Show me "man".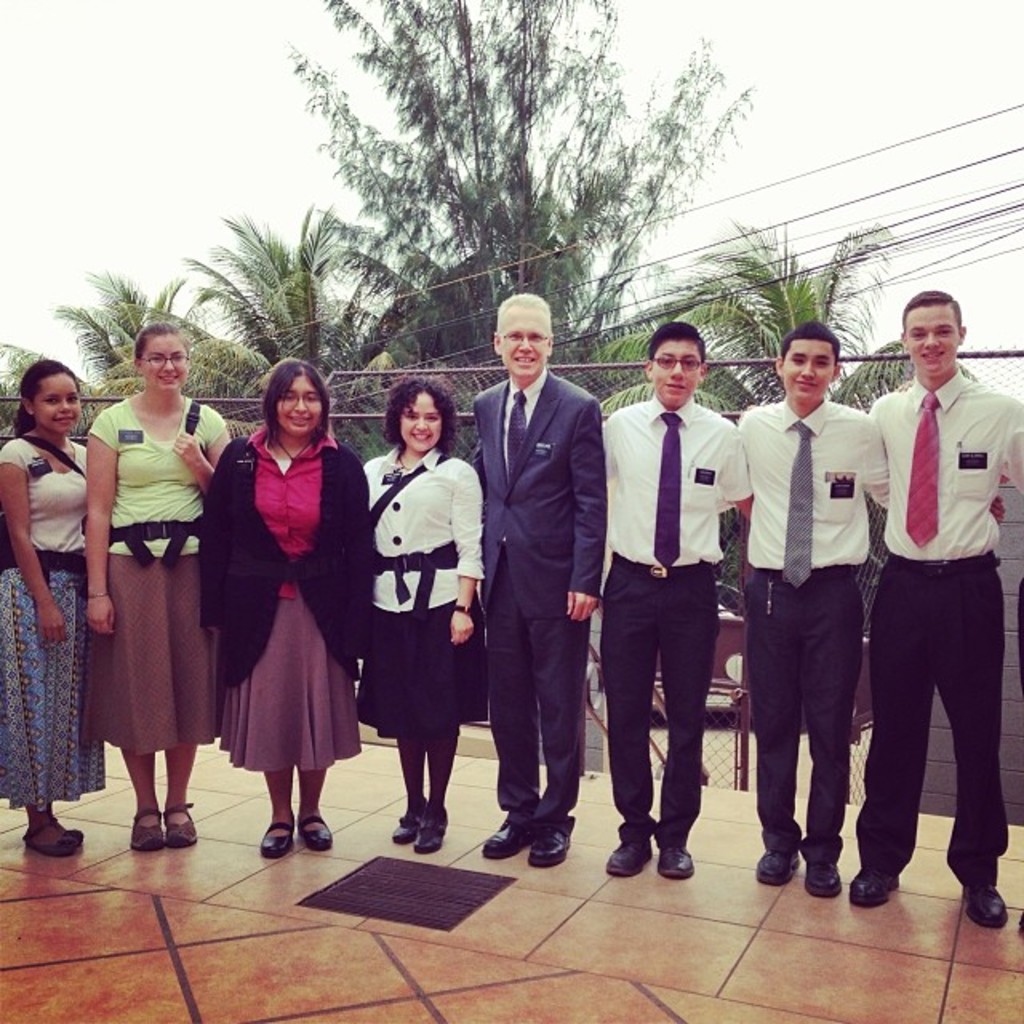
"man" is here: left=470, top=293, right=606, bottom=867.
